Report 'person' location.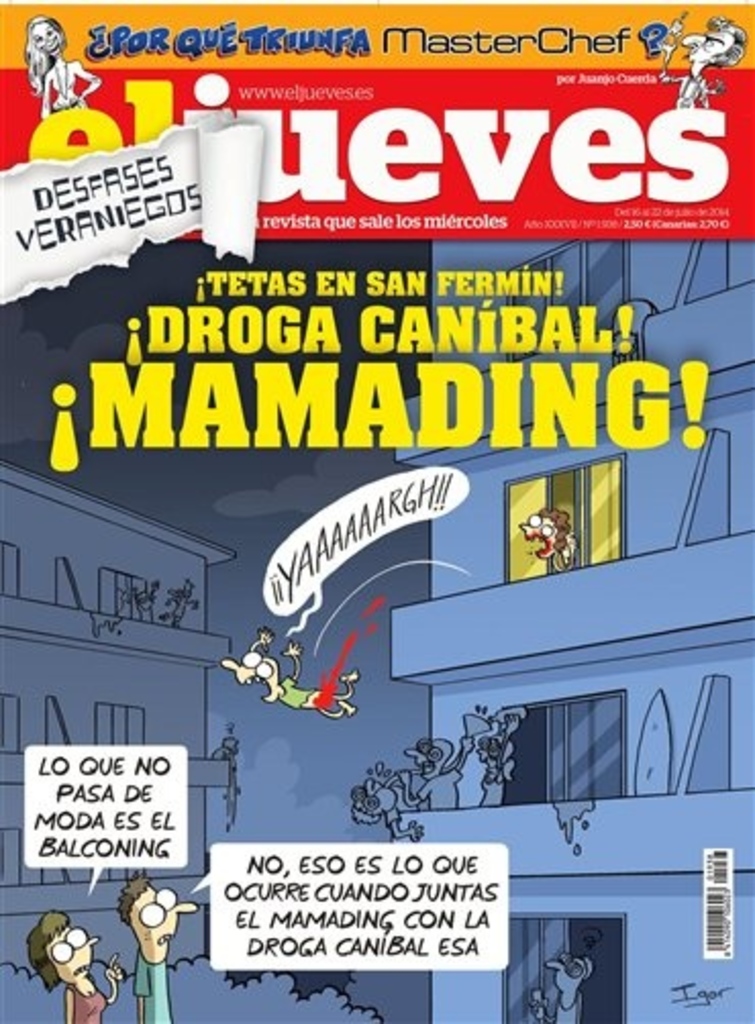
Report: {"left": 231, "top": 622, "right": 355, "bottom": 720}.
